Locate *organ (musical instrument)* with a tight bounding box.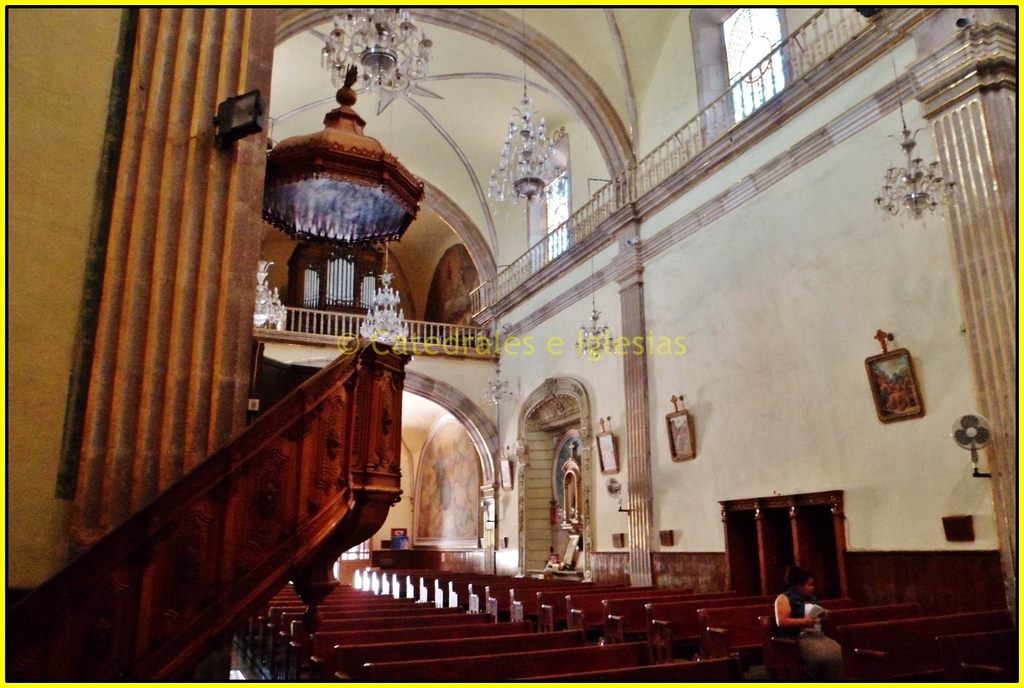
{"left": 285, "top": 234, "right": 387, "bottom": 334}.
